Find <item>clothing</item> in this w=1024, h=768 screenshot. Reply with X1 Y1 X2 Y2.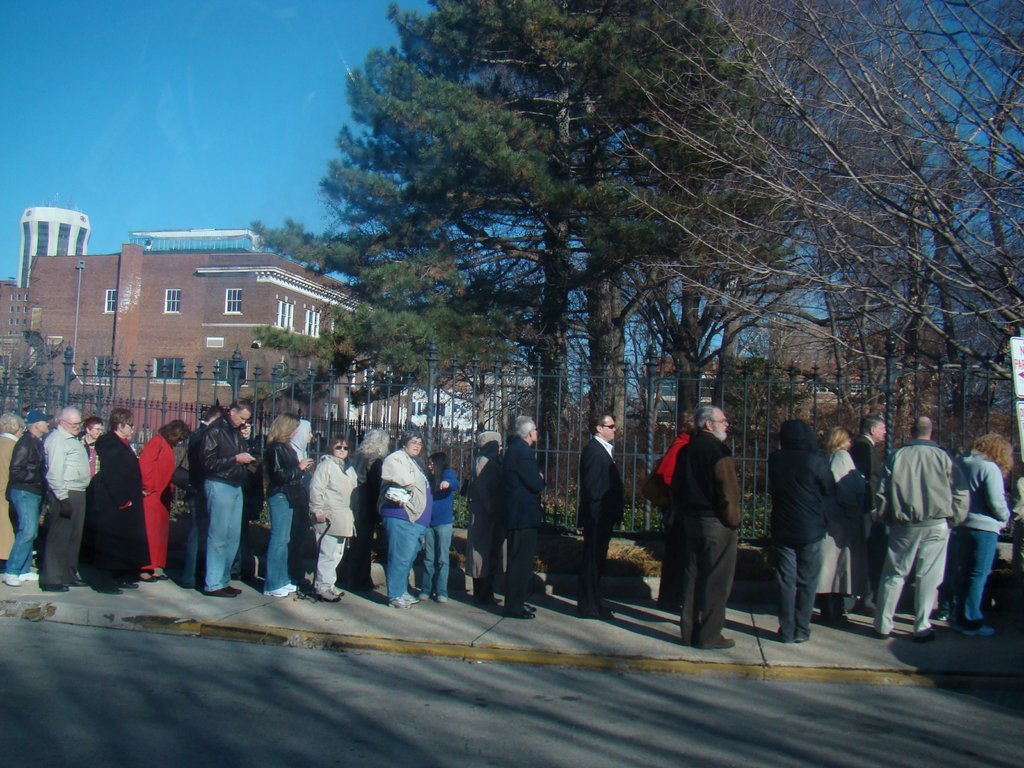
845 430 895 600.
